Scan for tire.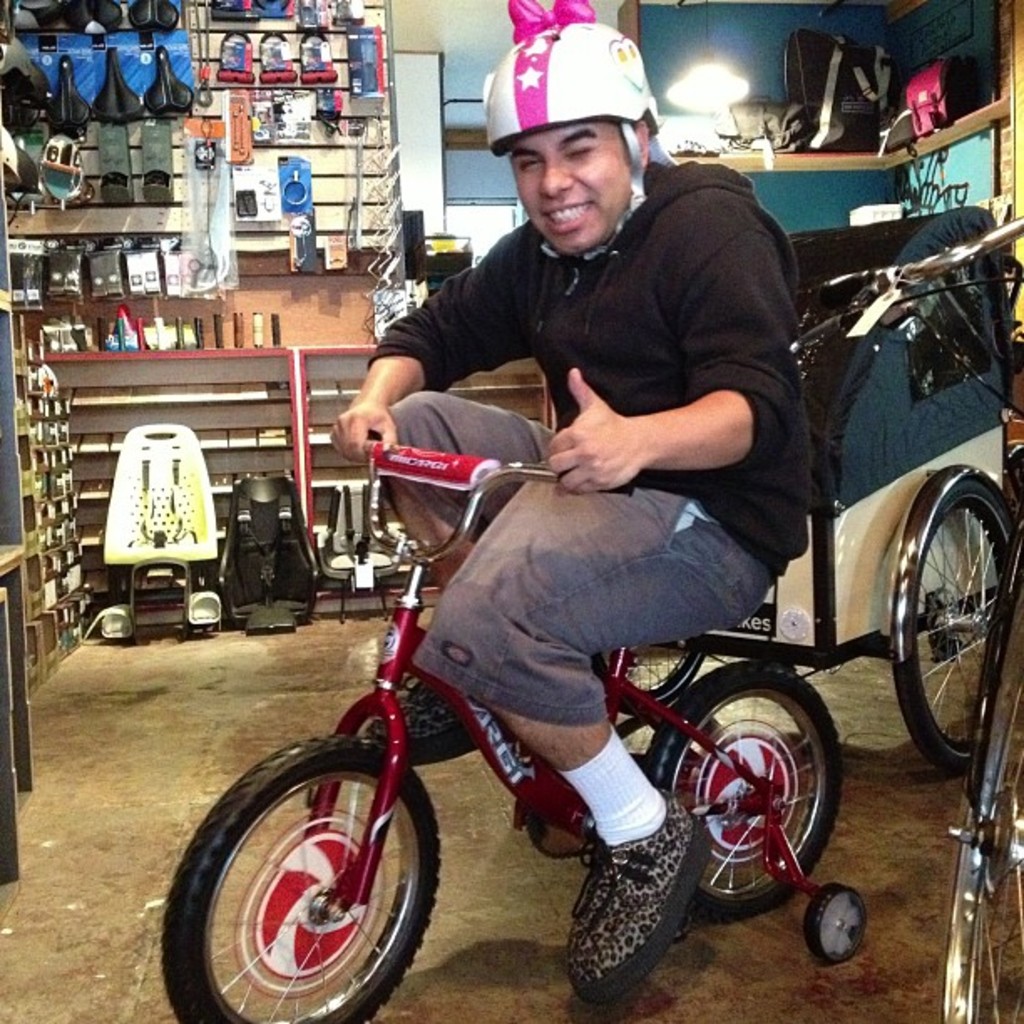
Scan result: 649,661,843,919.
